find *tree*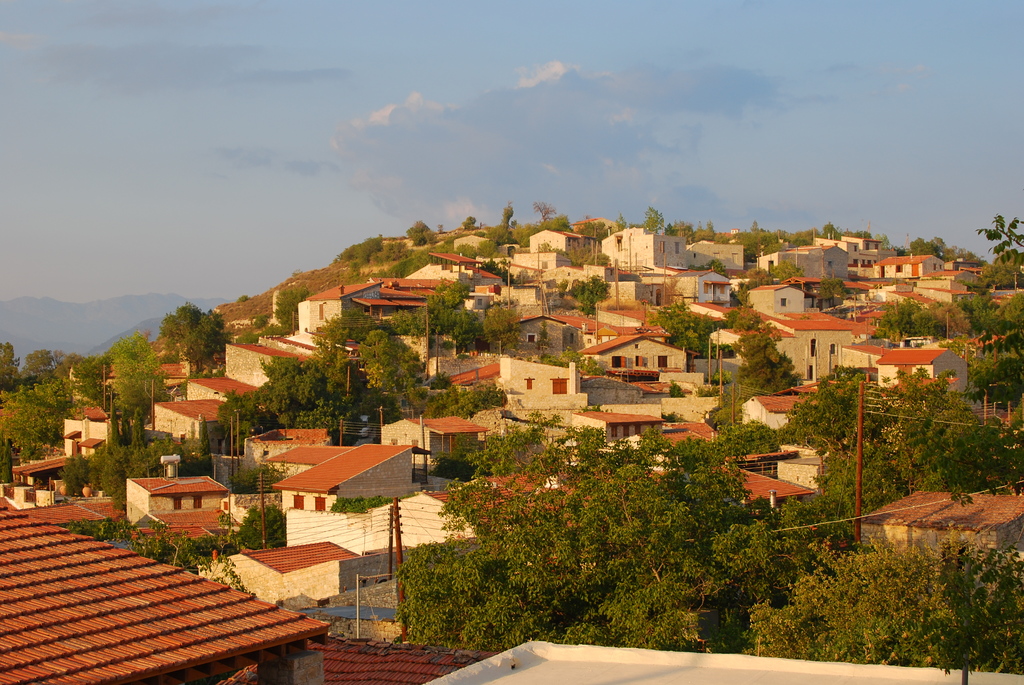
(left=731, top=334, right=803, bottom=393)
